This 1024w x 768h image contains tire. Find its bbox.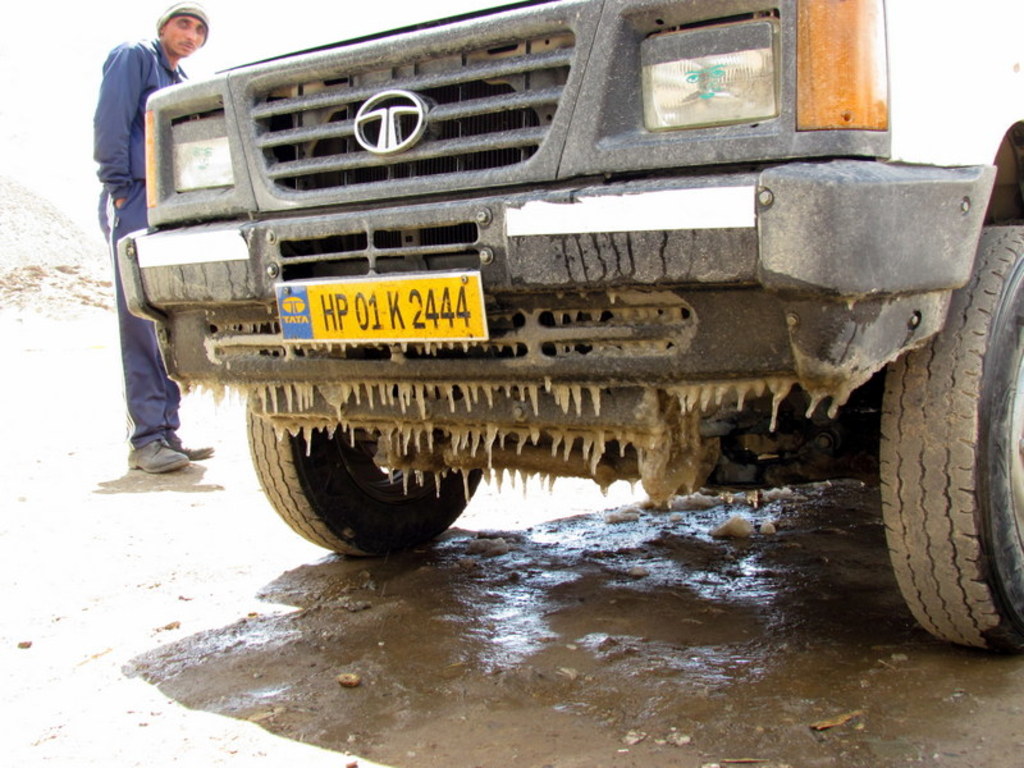
(247,390,481,554).
